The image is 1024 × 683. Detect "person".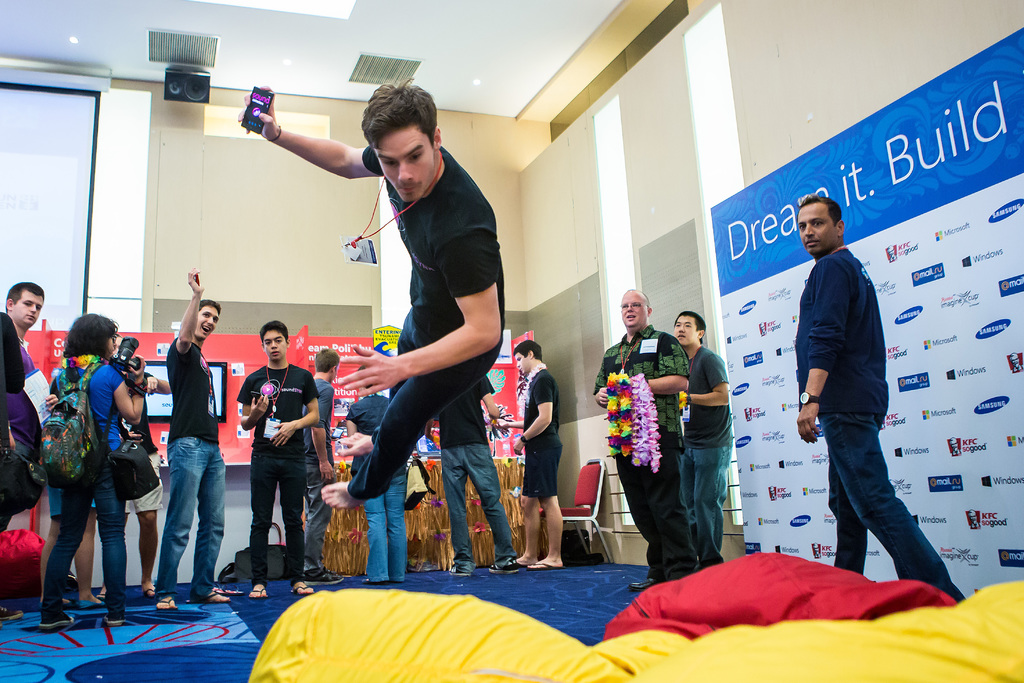
Detection: (x1=795, y1=192, x2=966, y2=612).
